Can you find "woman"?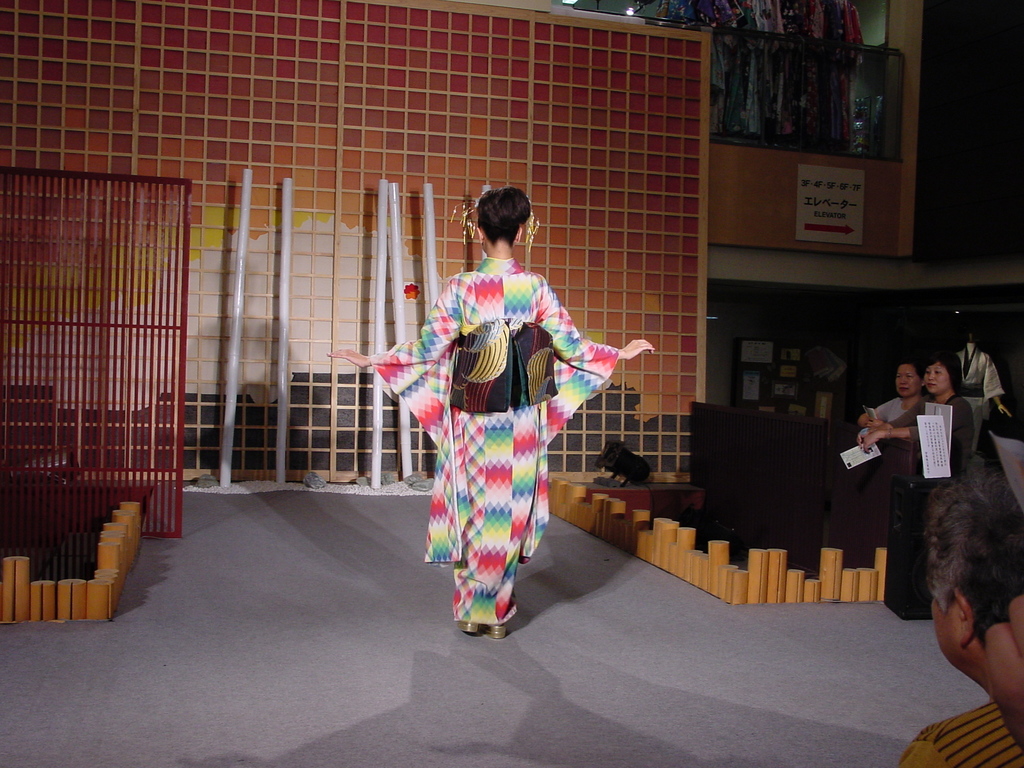
Yes, bounding box: <region>857, 357, 973, 492</region>.
